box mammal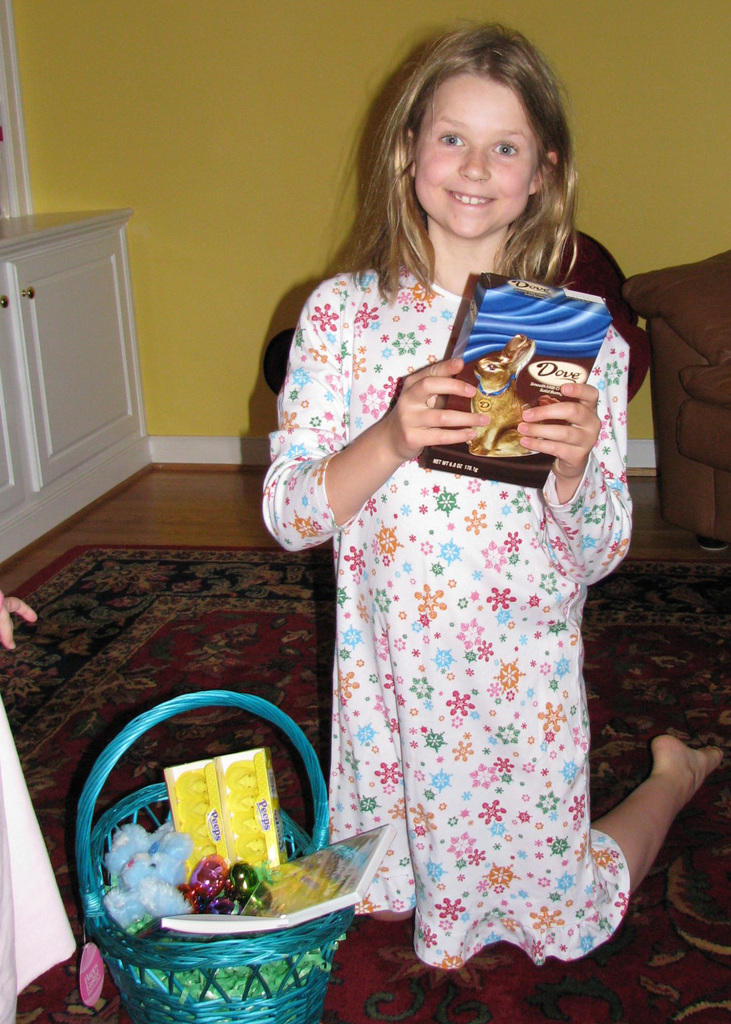
(249, 80, 666, 1002)
